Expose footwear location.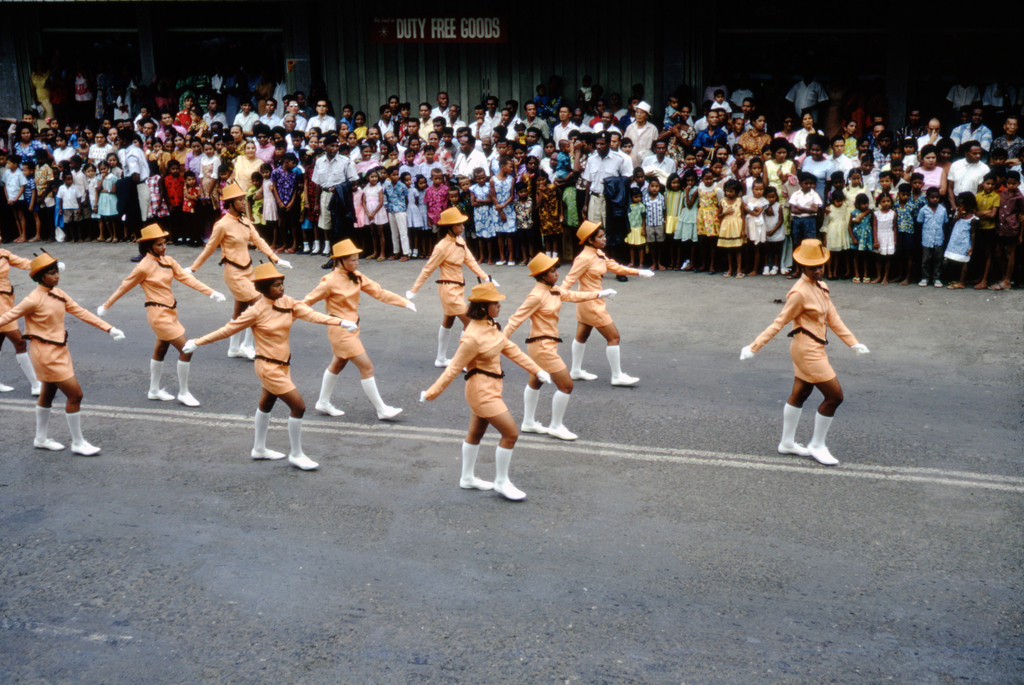
Exposed at [left=553, top=254, right=557, bottom=265].
